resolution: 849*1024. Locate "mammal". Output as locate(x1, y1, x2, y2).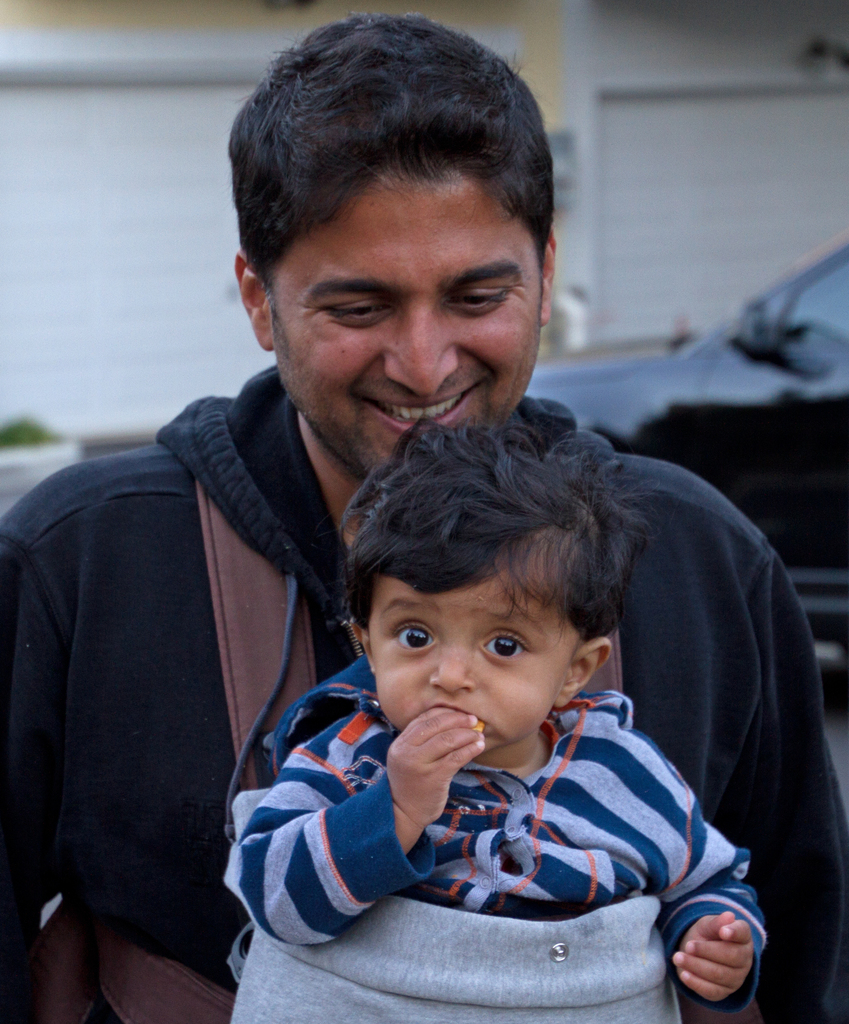
locate(0, 15, 848, 1023).
